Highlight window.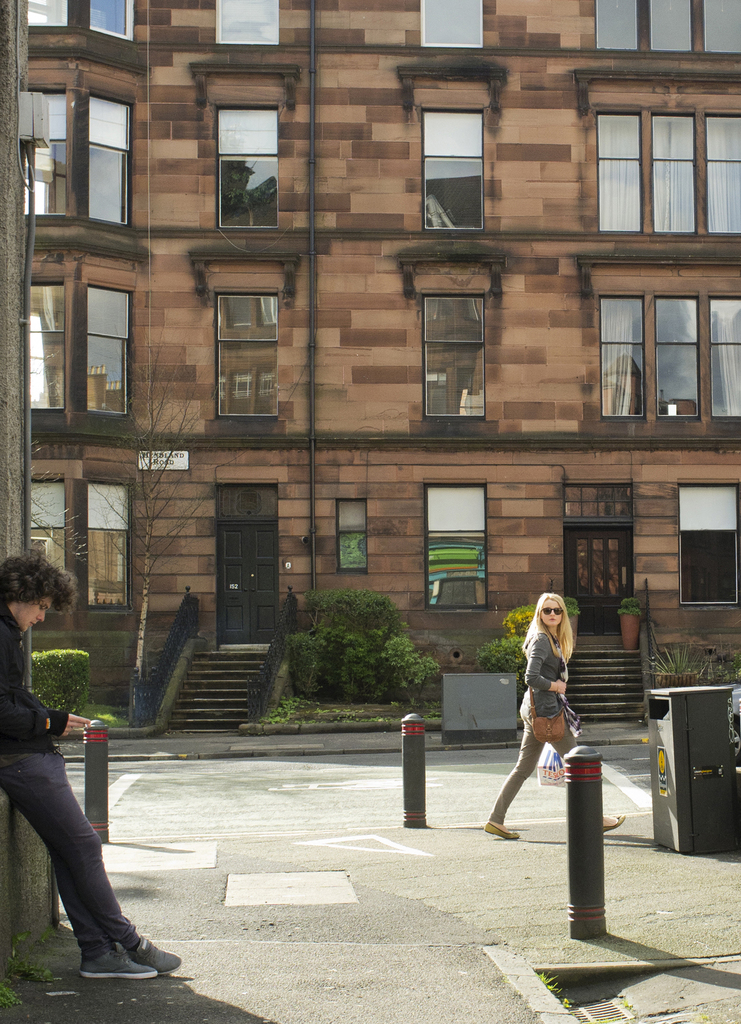
Highlighted region: box(599, 0, 636, 56).
